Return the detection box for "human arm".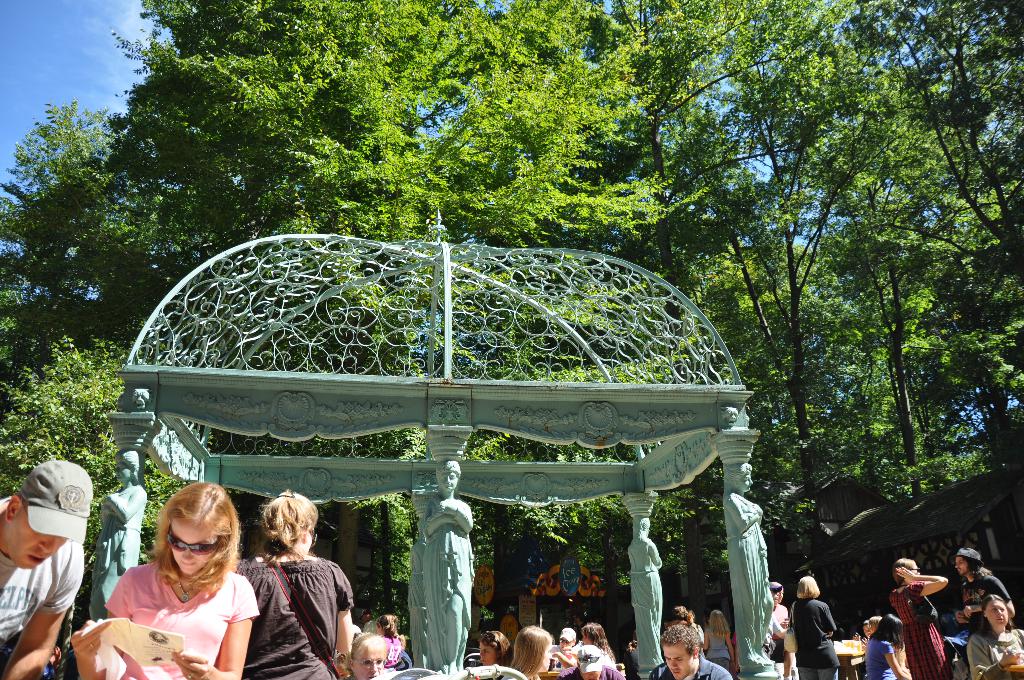
crop(716, 665, 737, 679).
